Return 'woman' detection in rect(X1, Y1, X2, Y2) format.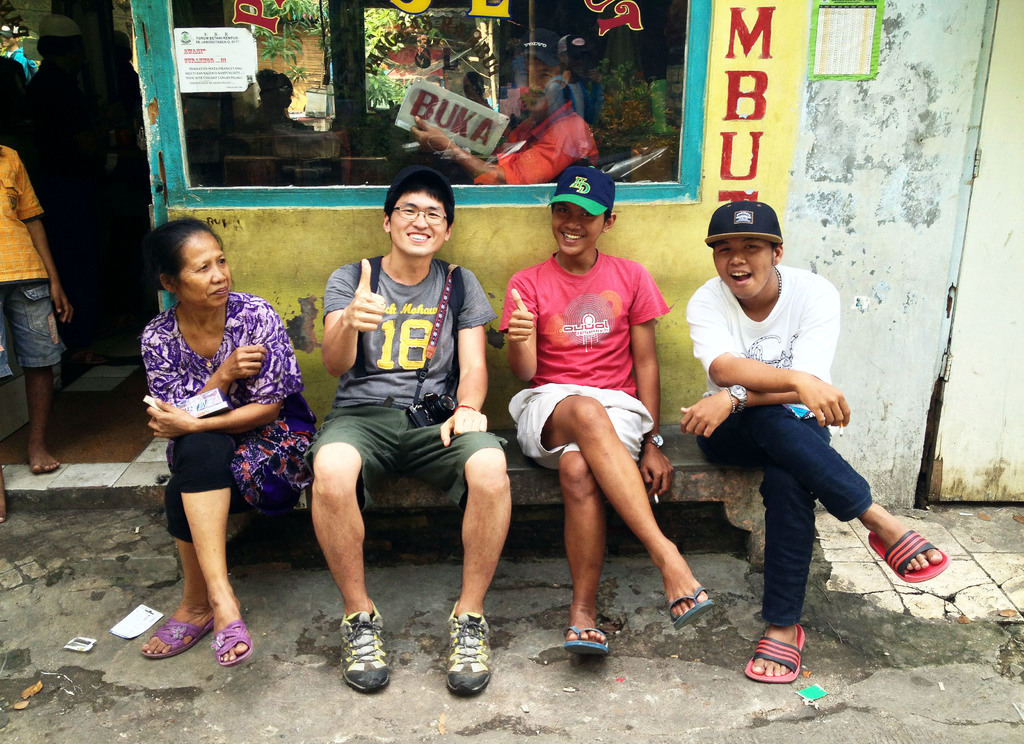
rect(121, 212, 307, 662).
